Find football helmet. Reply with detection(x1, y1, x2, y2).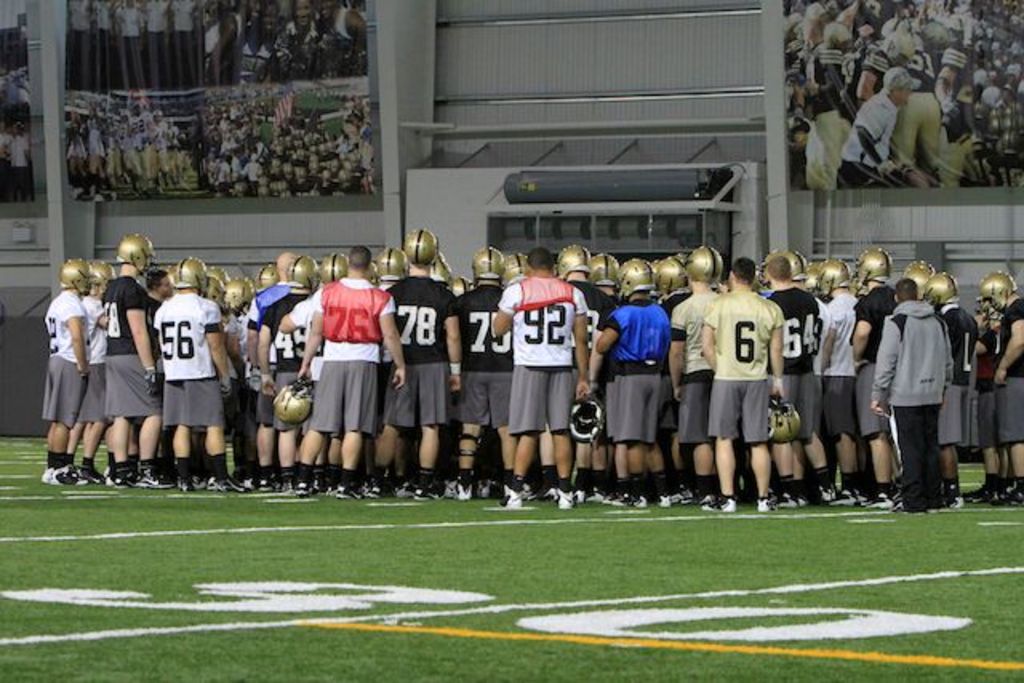
detection(286, 254, 323, 286).
